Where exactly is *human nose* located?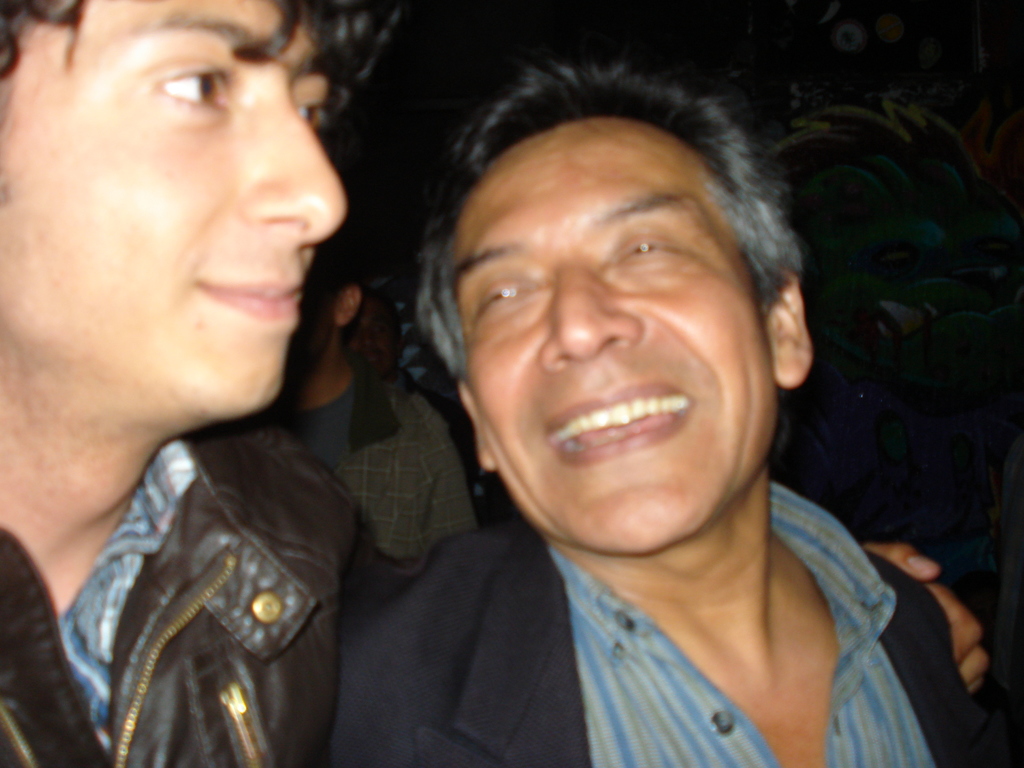
Its bounding box is x1=245, y1=92, x2=349, y2=248.
